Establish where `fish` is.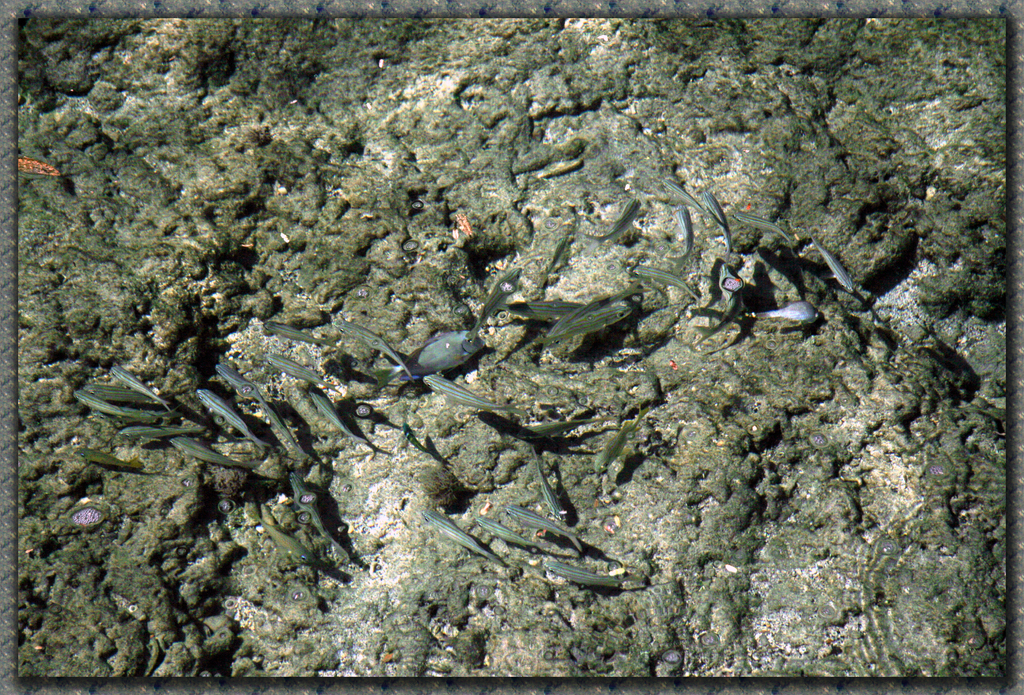
Established at bbox=[703, 188, 732, 251].
